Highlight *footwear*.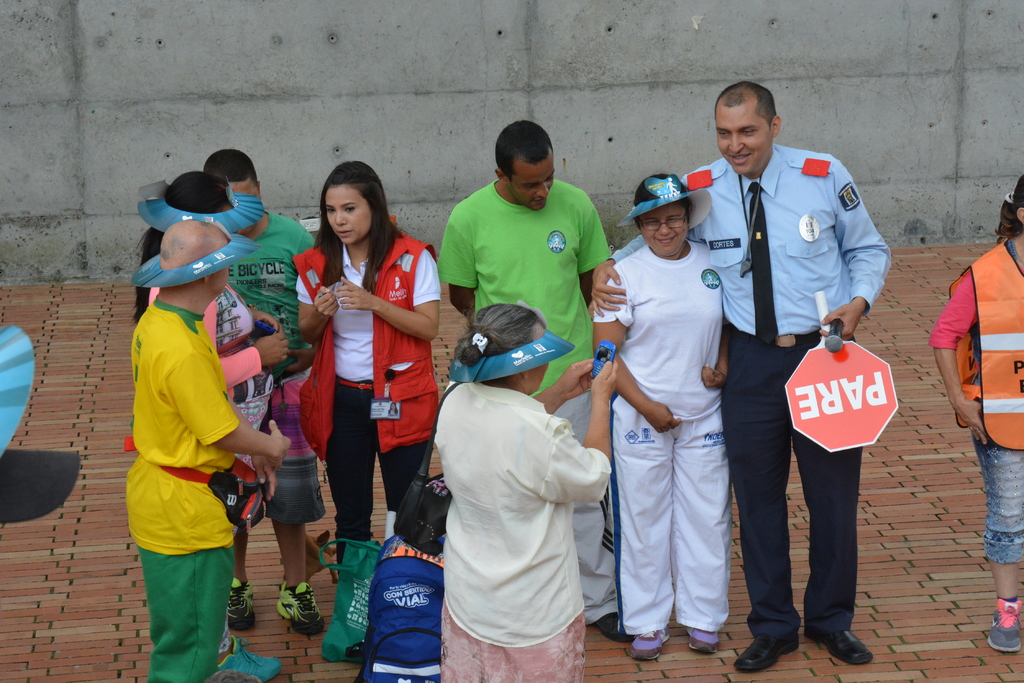
Highlighted region: <region>593, 609, 631, 645</region>.
